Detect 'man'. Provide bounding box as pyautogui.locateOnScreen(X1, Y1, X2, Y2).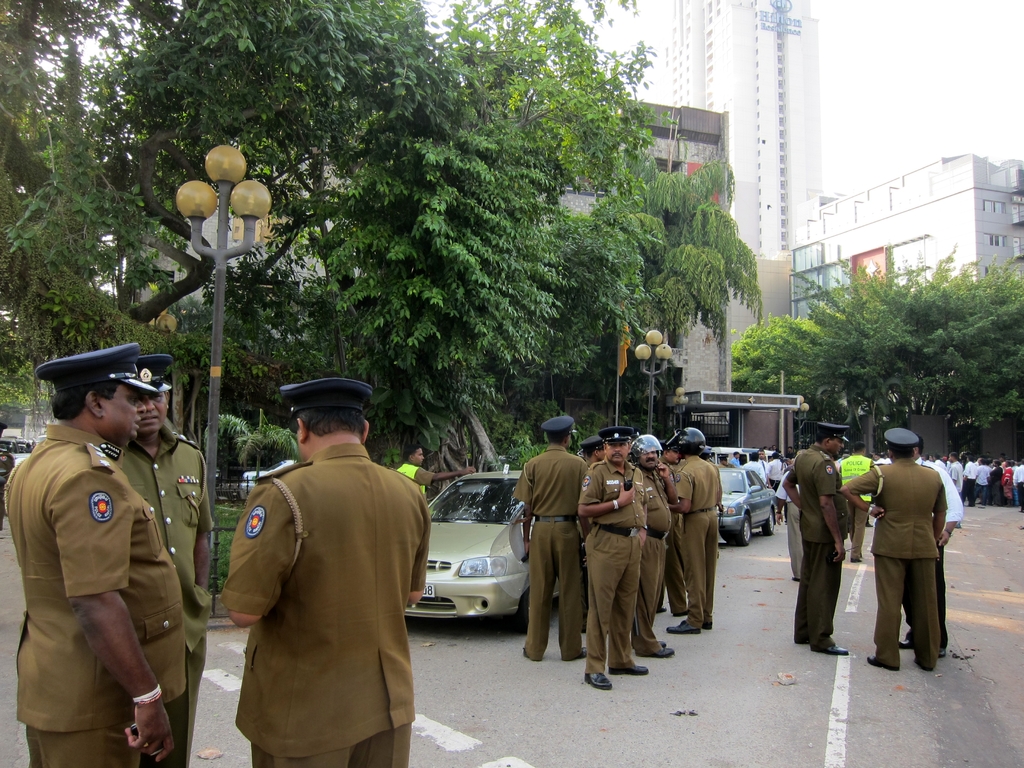
pyautogui.locateOnScreen(108, 348, 215, 767).
